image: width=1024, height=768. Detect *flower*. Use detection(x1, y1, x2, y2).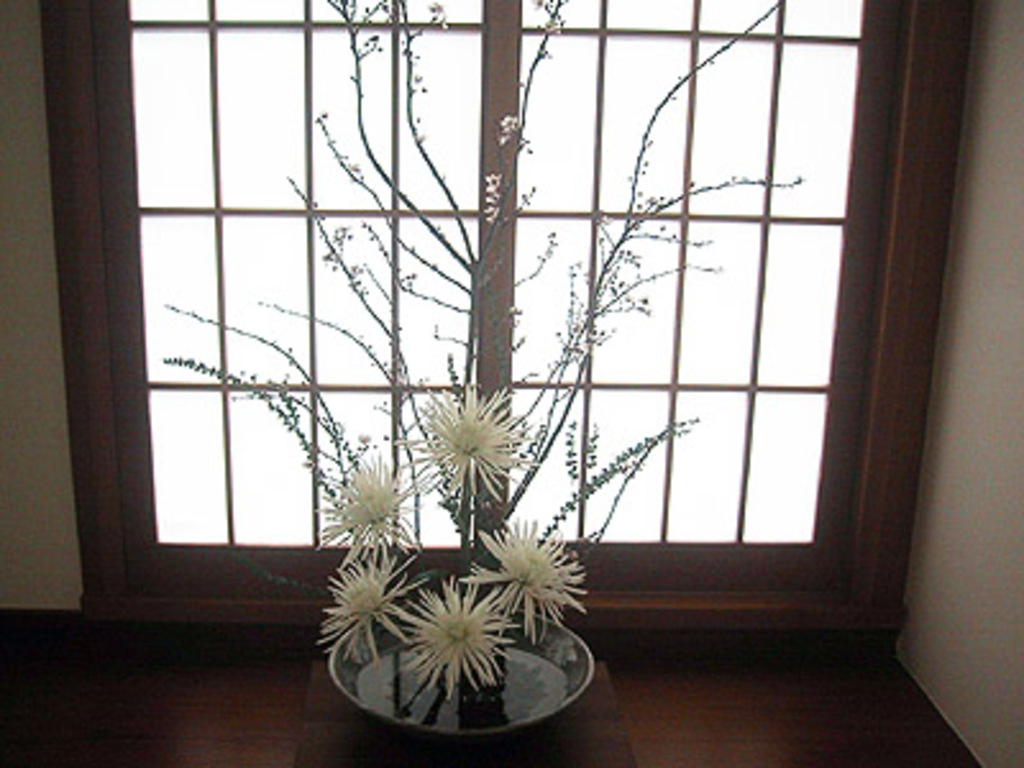
detection(315, 543, 420, 668).
